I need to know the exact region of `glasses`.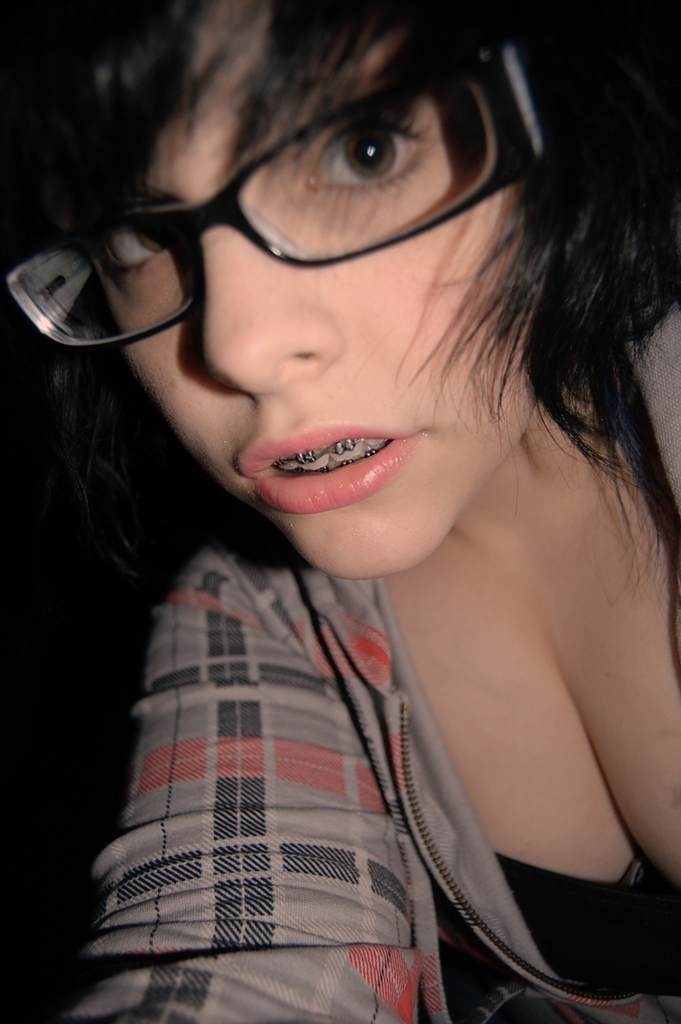
Region: bbox=[0, 33, 550, 353].
